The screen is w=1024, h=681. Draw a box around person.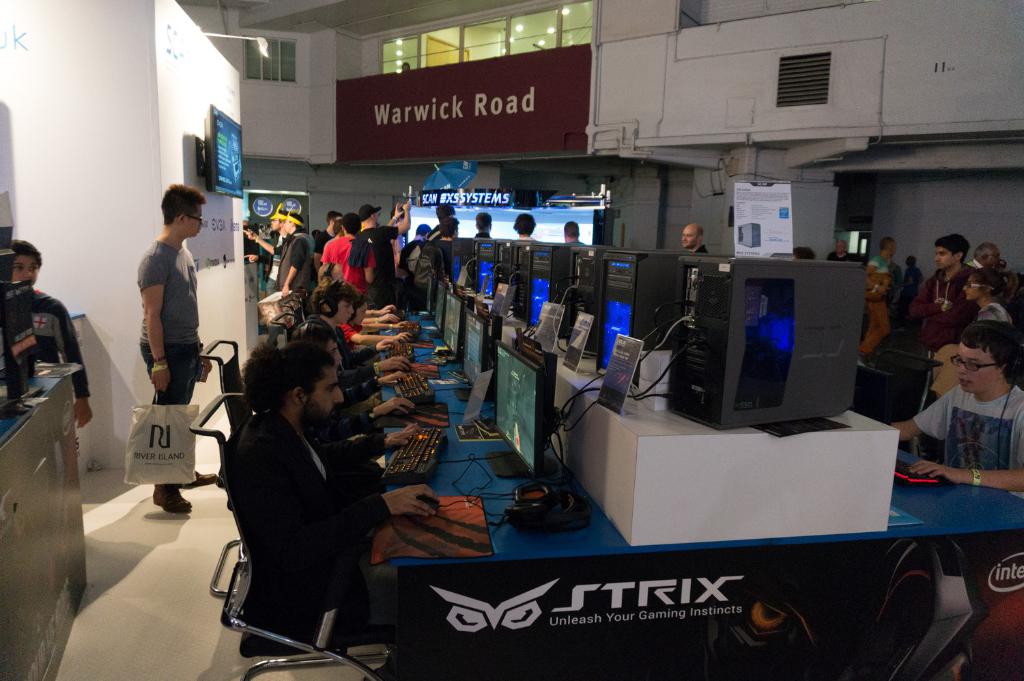
Rect(509, 212, 539, 239).
